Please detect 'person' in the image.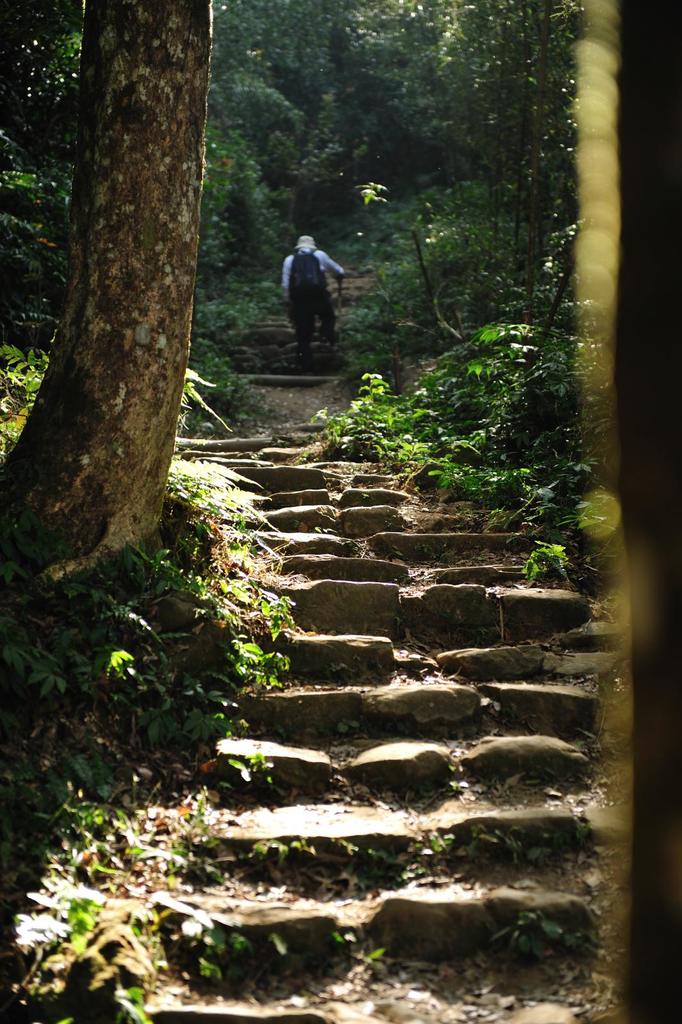
(279, 215, 344, 352).
